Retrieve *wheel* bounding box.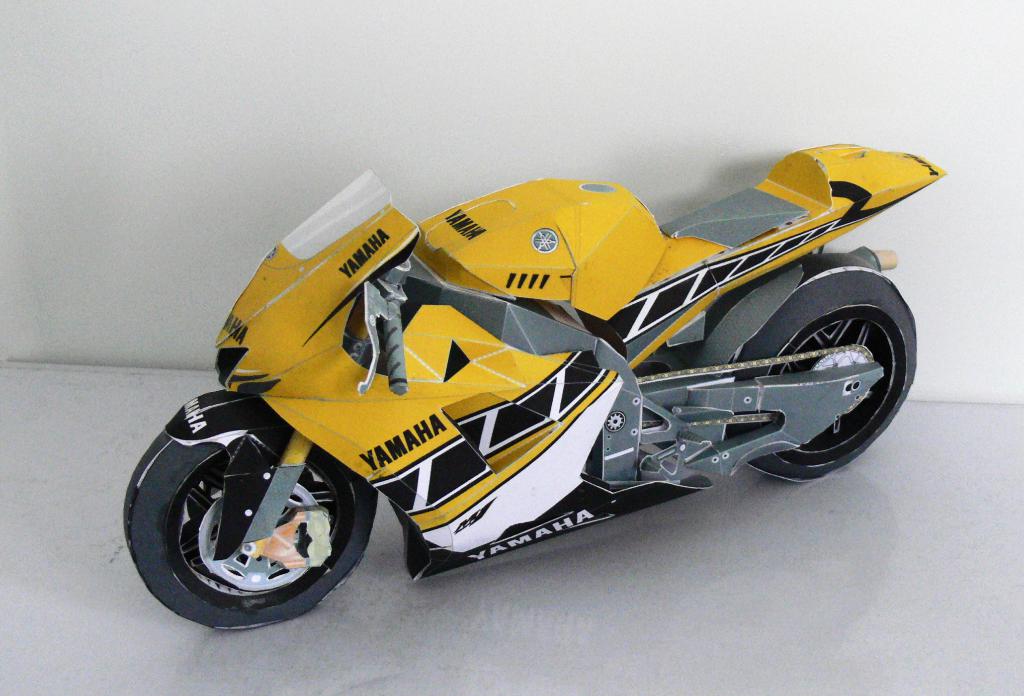
Bounding box: (left=139, top=430, right=363, bottom=627).
